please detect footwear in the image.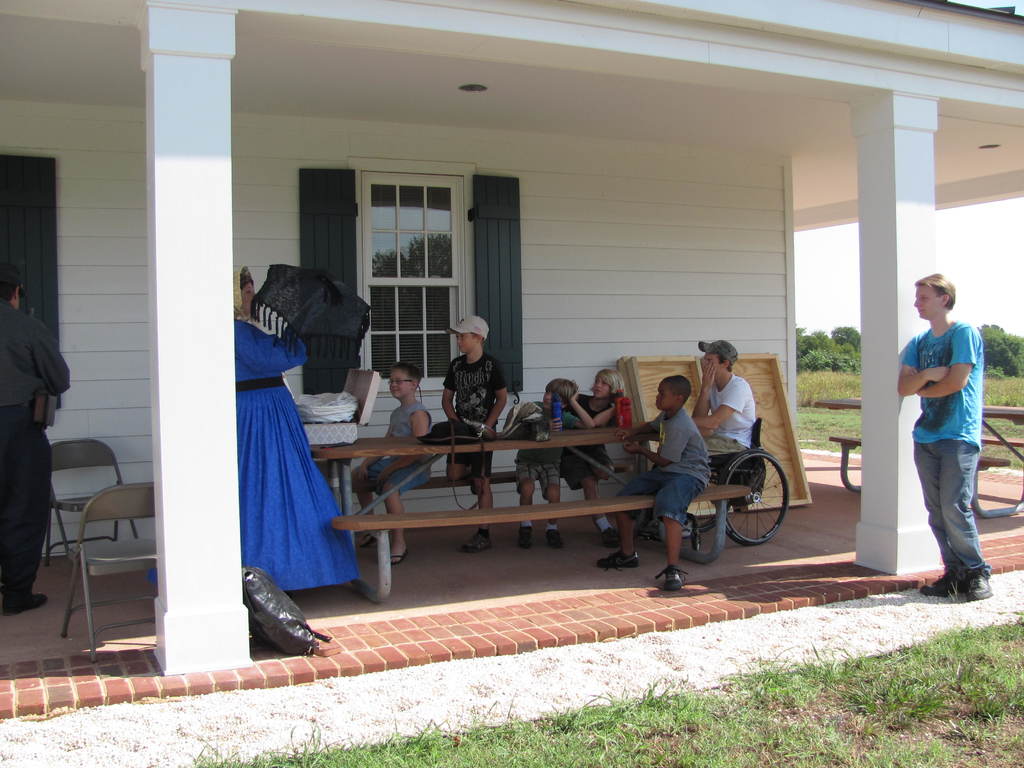
box(522, 529, 534, 547).
